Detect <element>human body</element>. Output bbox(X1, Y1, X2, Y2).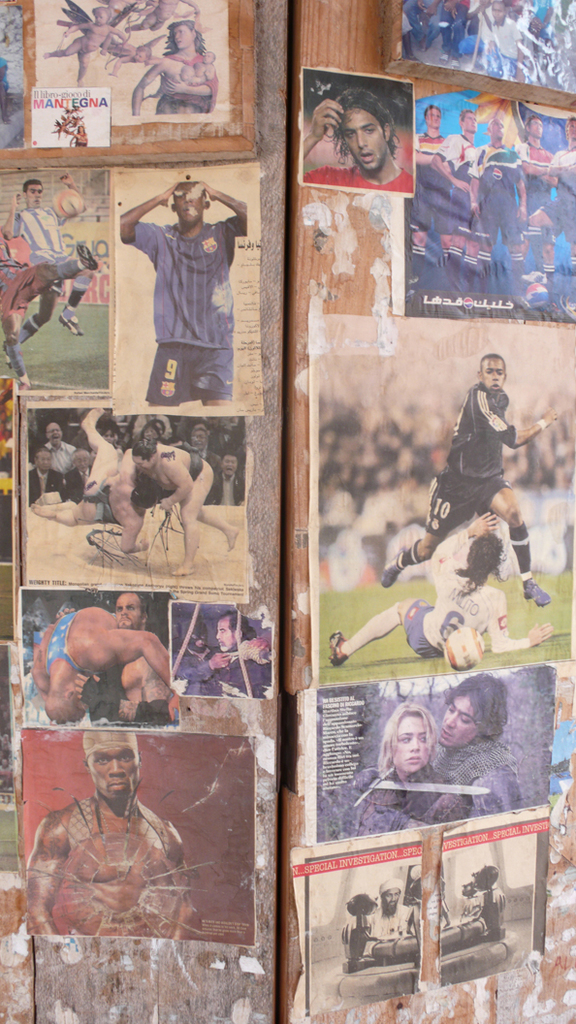
bbox(346, 750, 460, 845).
